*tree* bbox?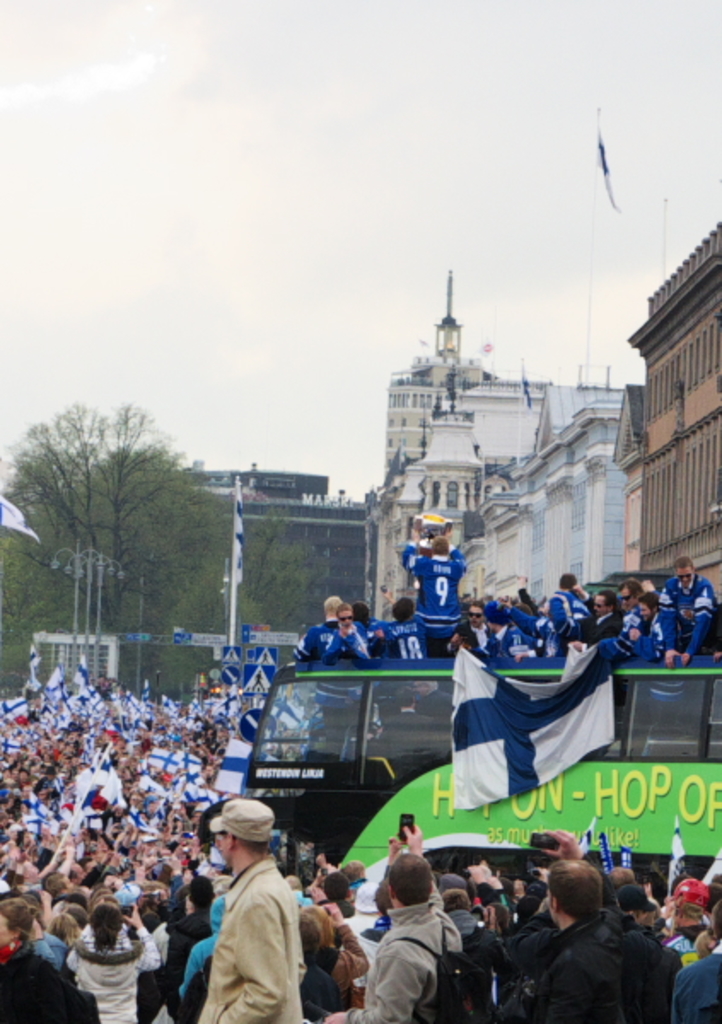
17:357:208:662
